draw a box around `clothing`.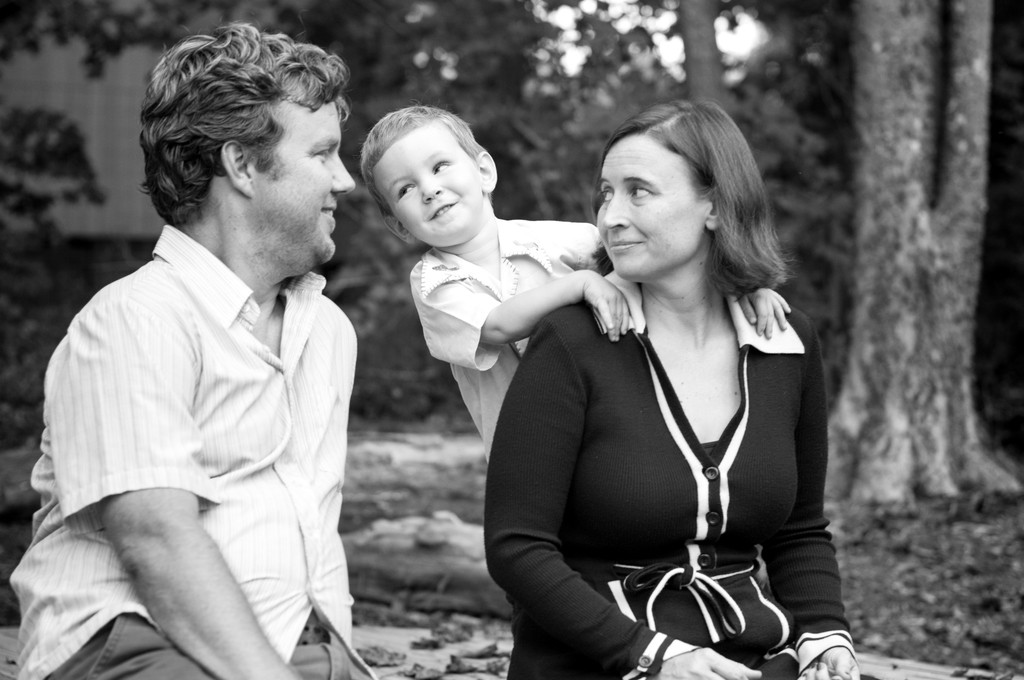
box=[410, 215, 605, 457].
